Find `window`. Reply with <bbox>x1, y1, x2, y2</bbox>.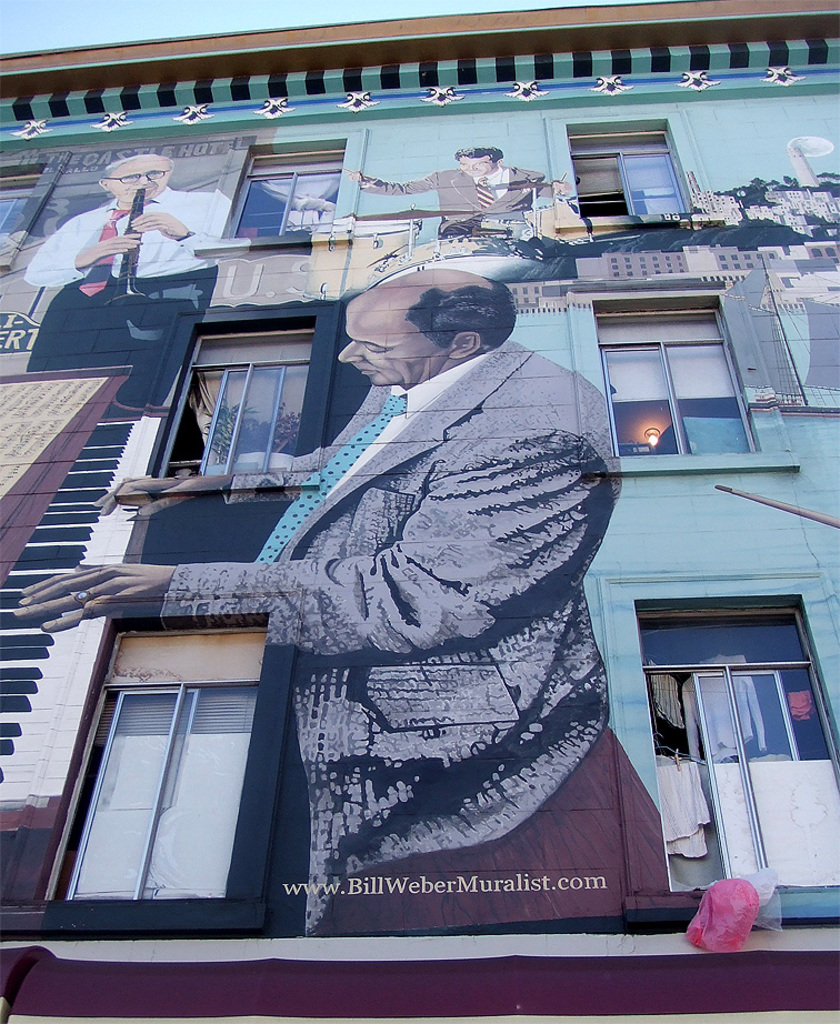
<bbox>48, 599, 287, 925</bbox>.
